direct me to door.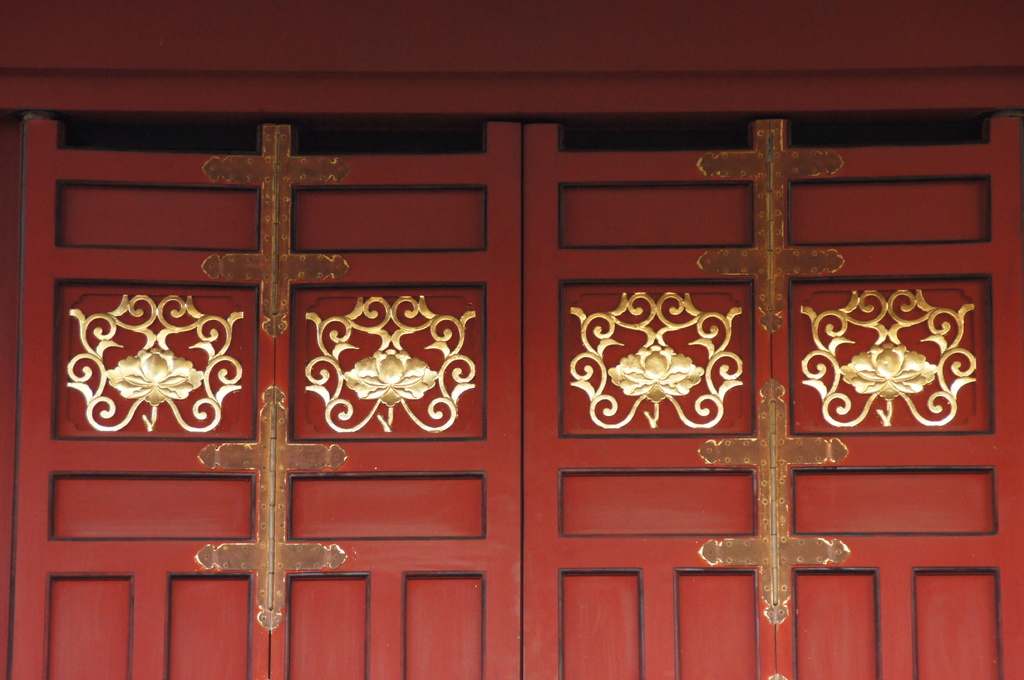
Direction: [0,0,1023,679].
